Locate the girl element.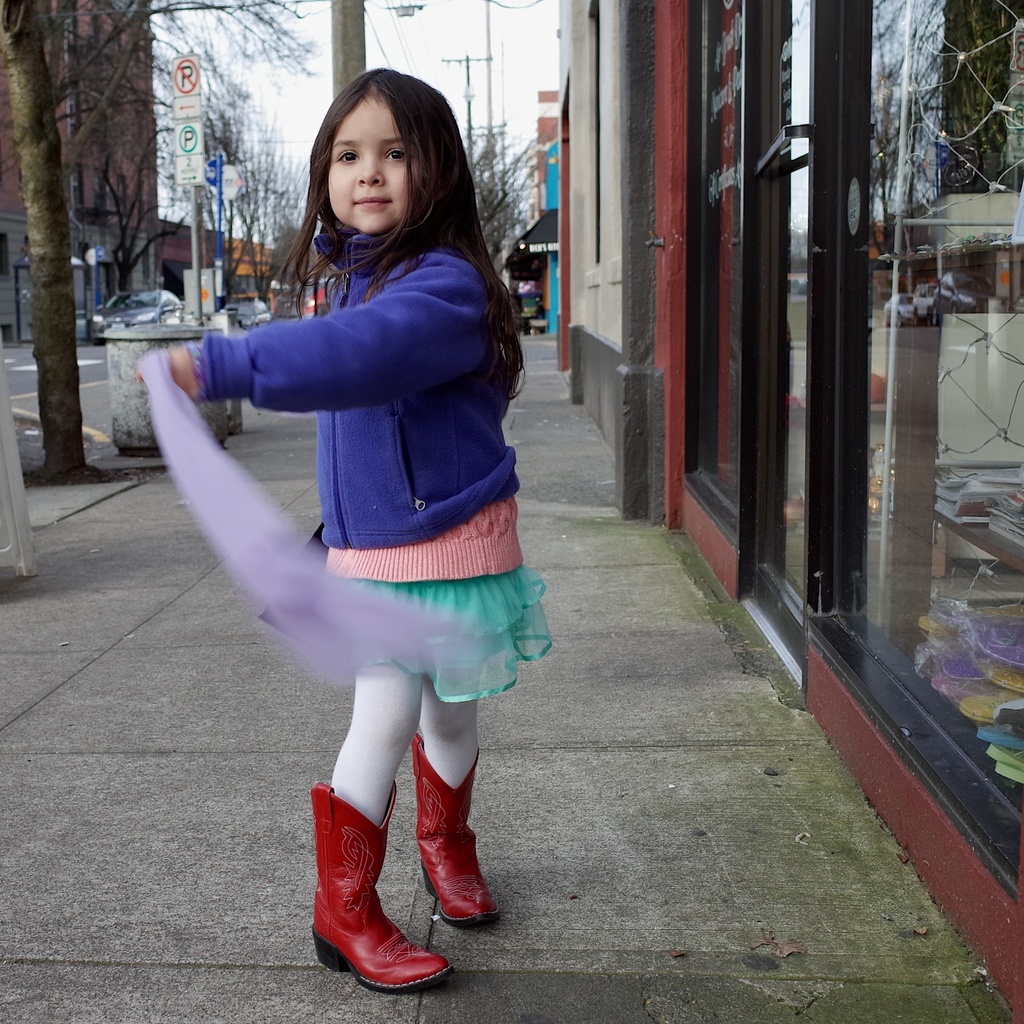
Element bbox: (left=143, top=67, right=553, bottom=995).
